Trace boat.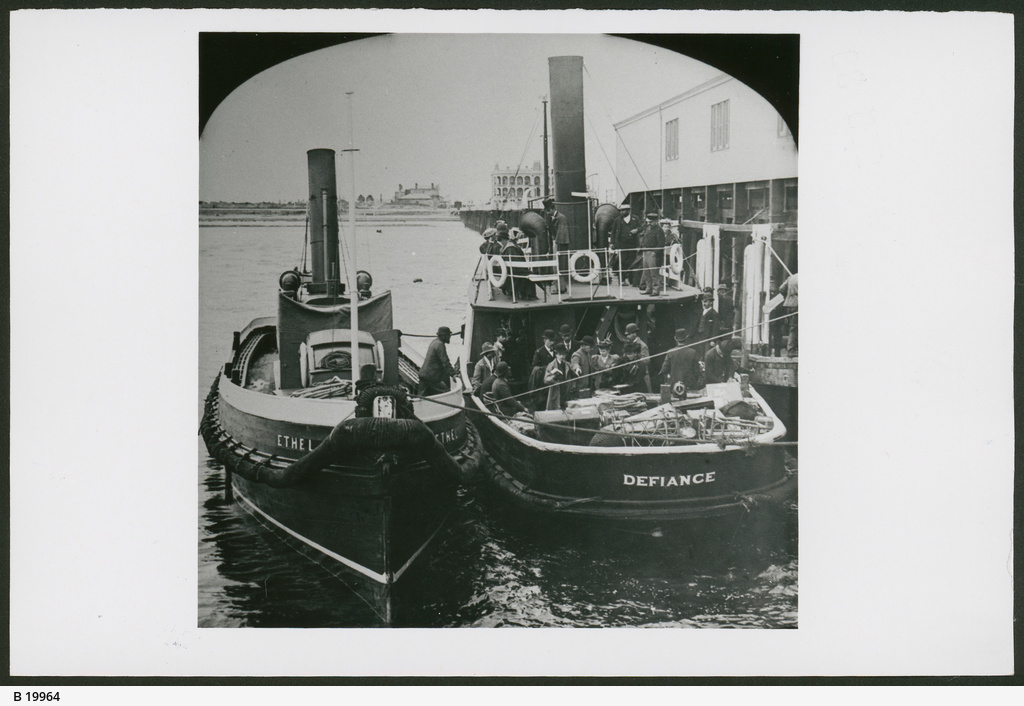
Traced to <box>419,110,818,547</box>.
